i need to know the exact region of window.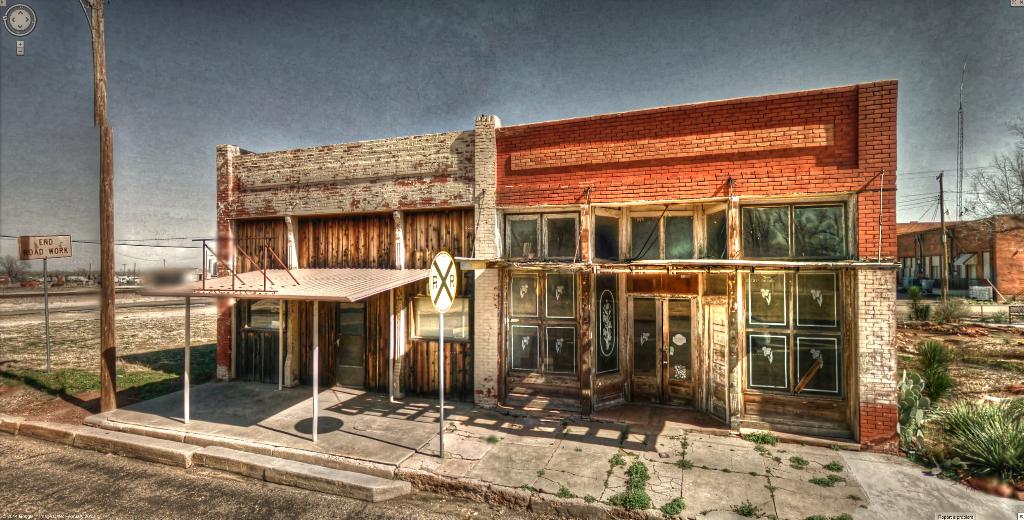
Region: x1=738 y1=263 x2=851 y2=398.
